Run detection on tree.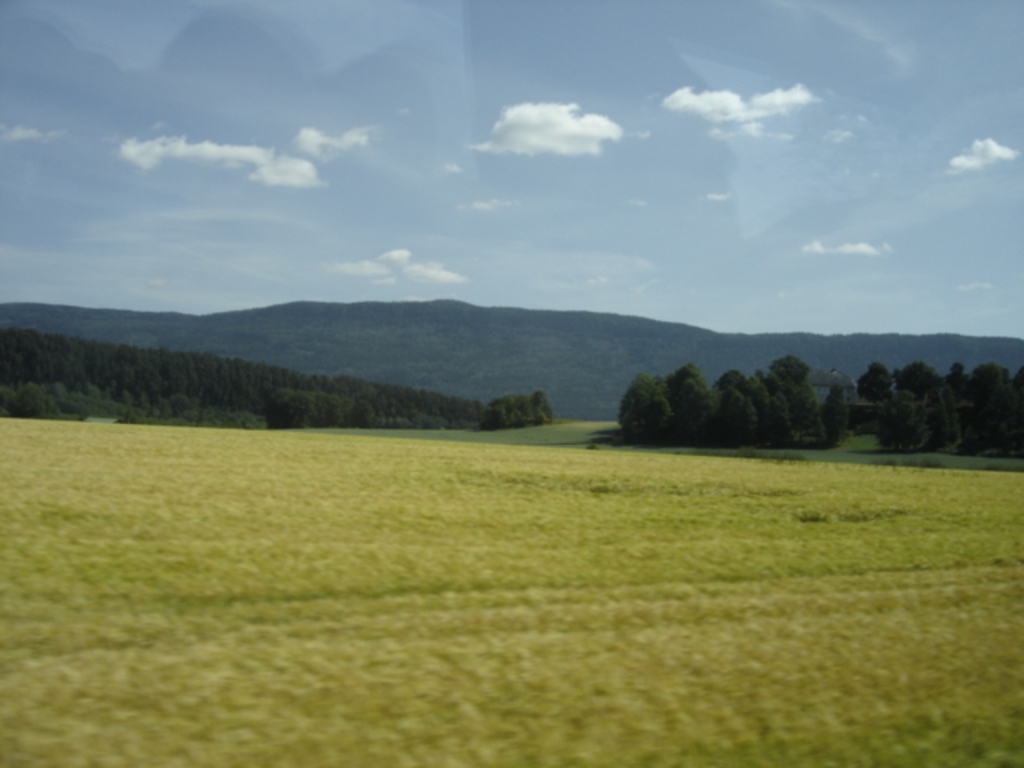
Result: detection(608, 378, 674, 435).
